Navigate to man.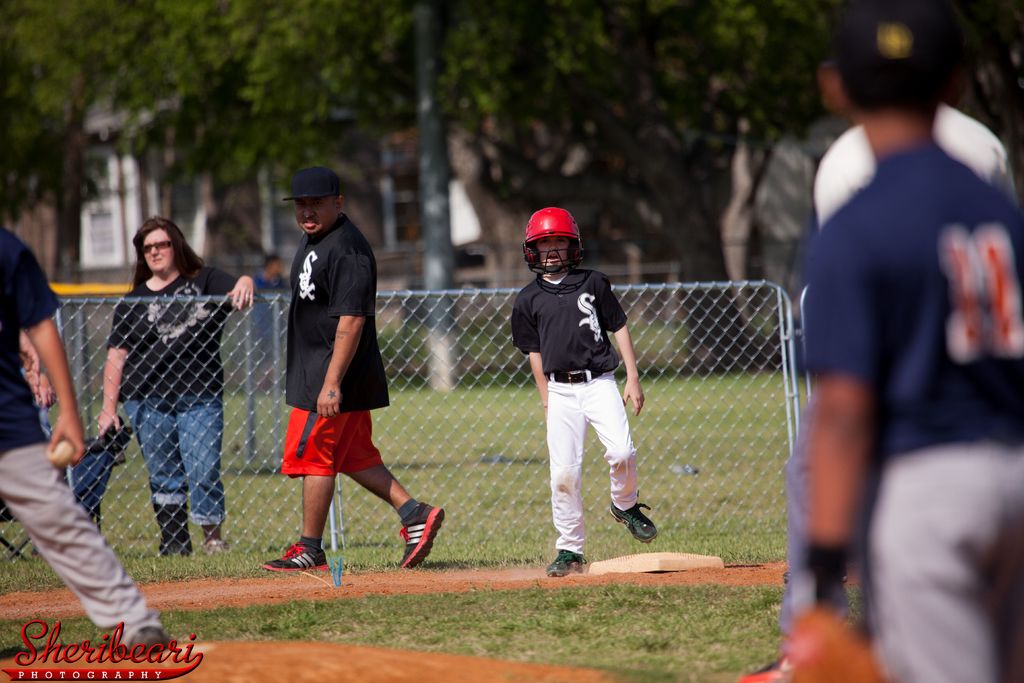
Navigation target: crop(255, 151, 428, 605).
